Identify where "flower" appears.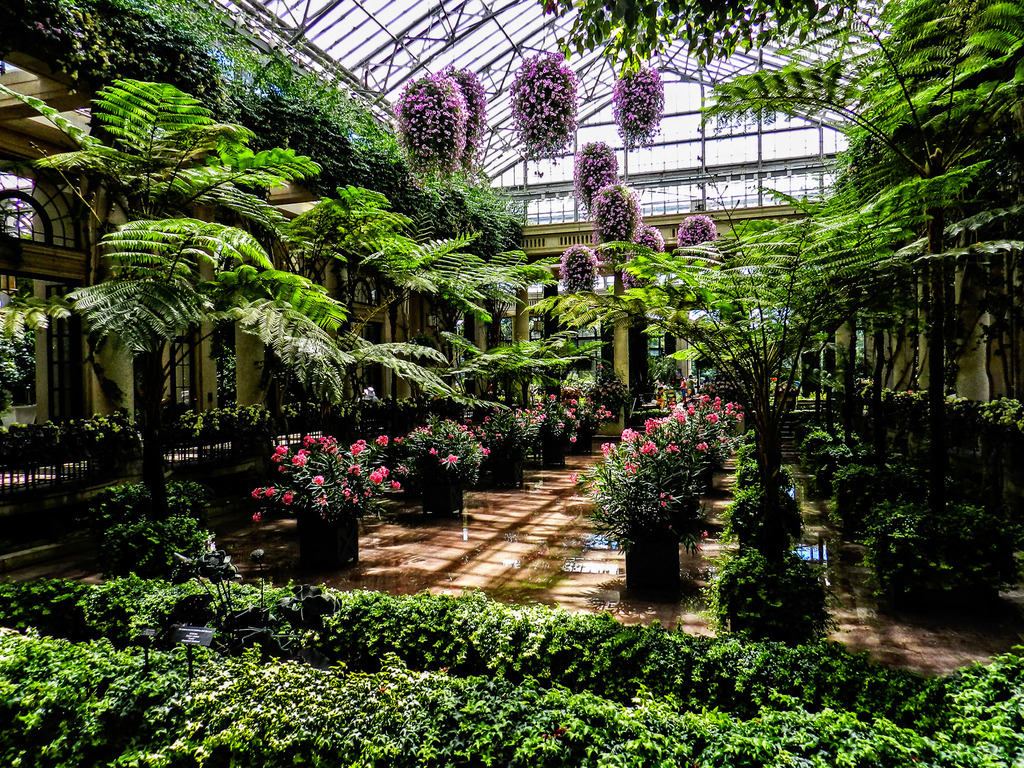
Appears at detection(734, 413, 742, 422).
